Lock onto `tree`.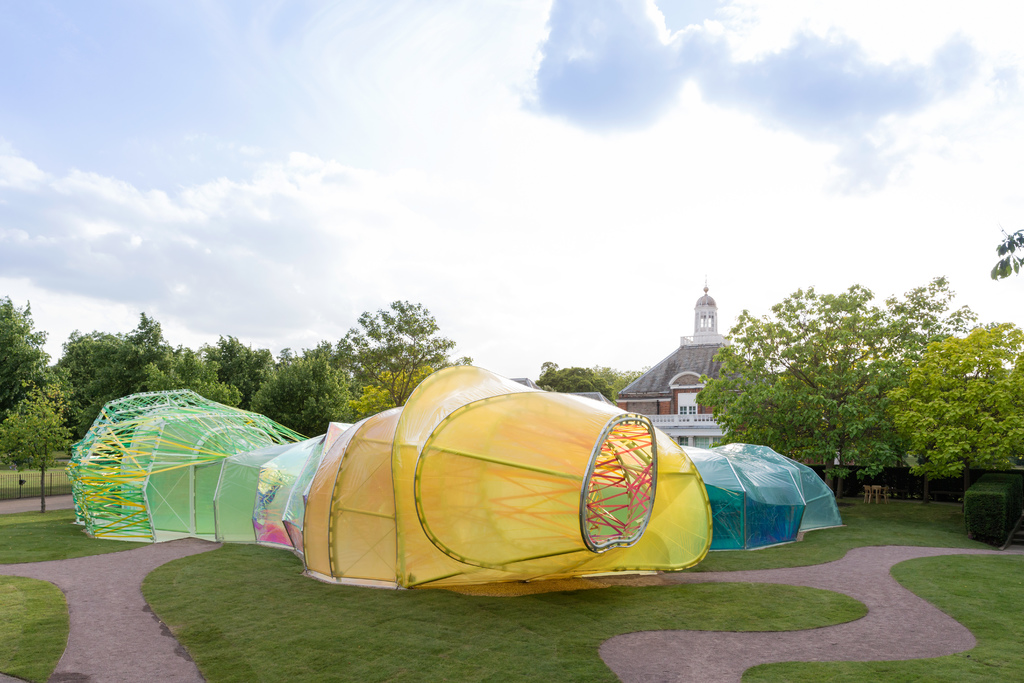
Locked: detection(885, 318, 1023, 479).
